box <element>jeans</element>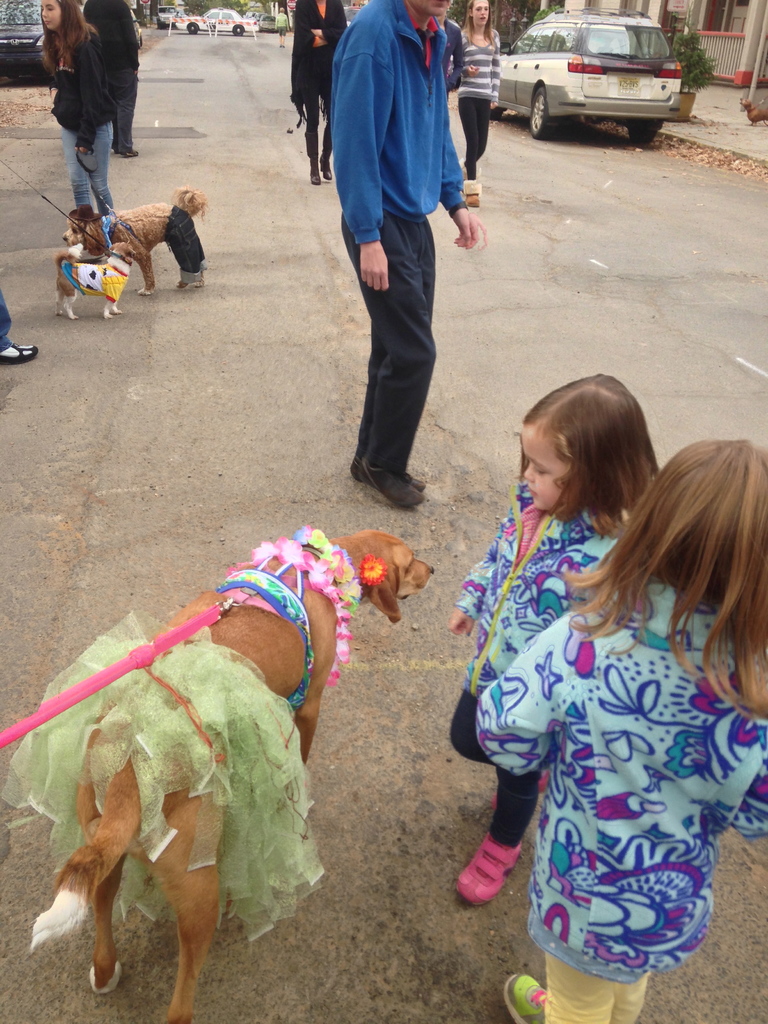
446:689:544:848
